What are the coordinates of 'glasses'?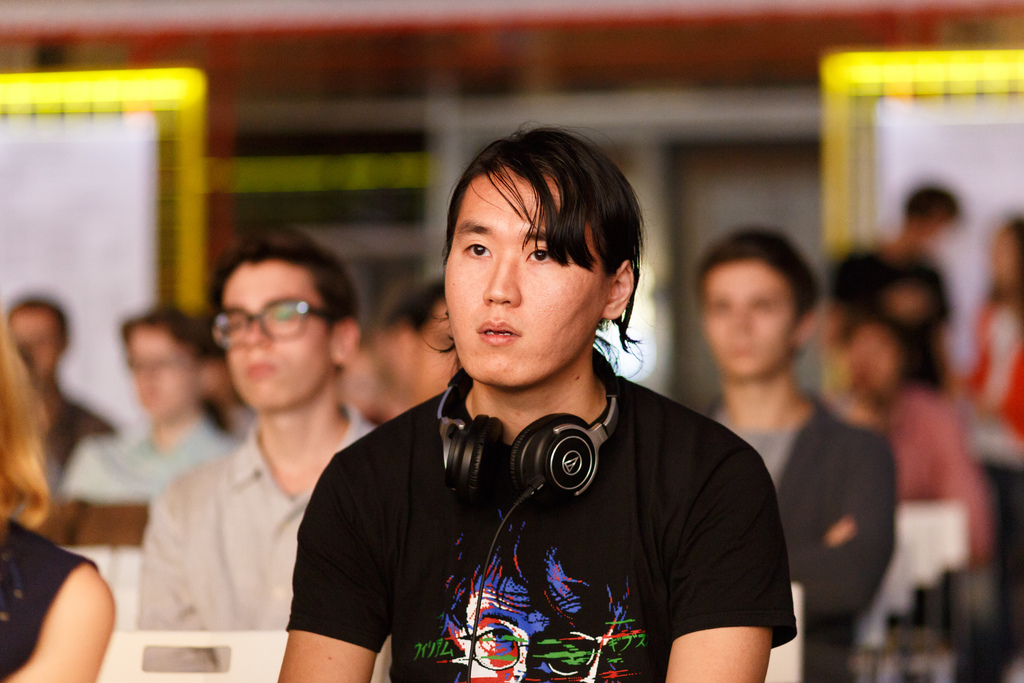
box(125, 352, 192, 379).
